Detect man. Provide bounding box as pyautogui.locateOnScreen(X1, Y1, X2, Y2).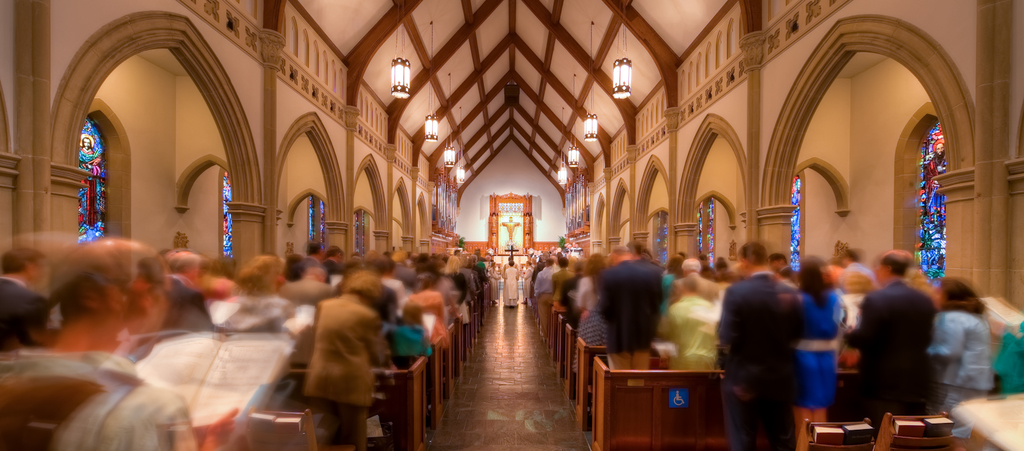
pyautogui.locateOnScreen(844, 252, 956, 432).
